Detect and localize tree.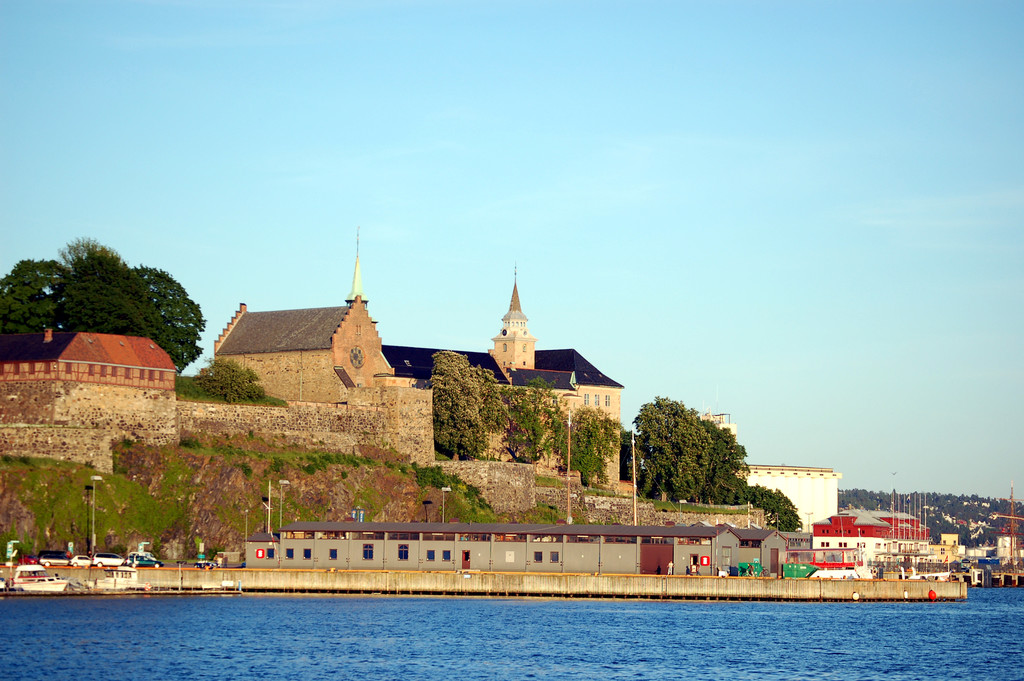
Localized at 1,254,72,360.
